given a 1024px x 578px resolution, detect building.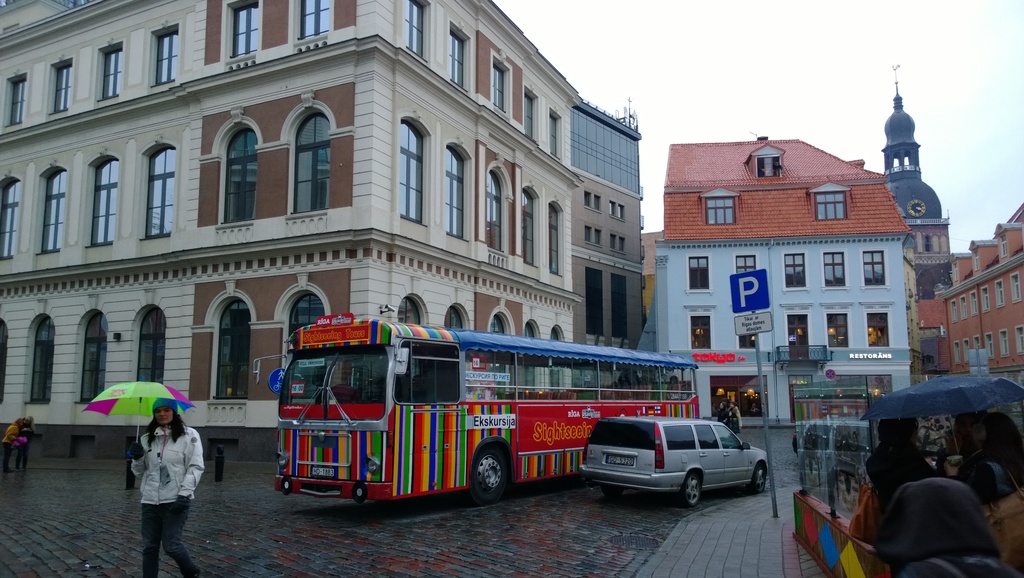
pyautogui.locateOnScreen(0, 1, 646, 447).
